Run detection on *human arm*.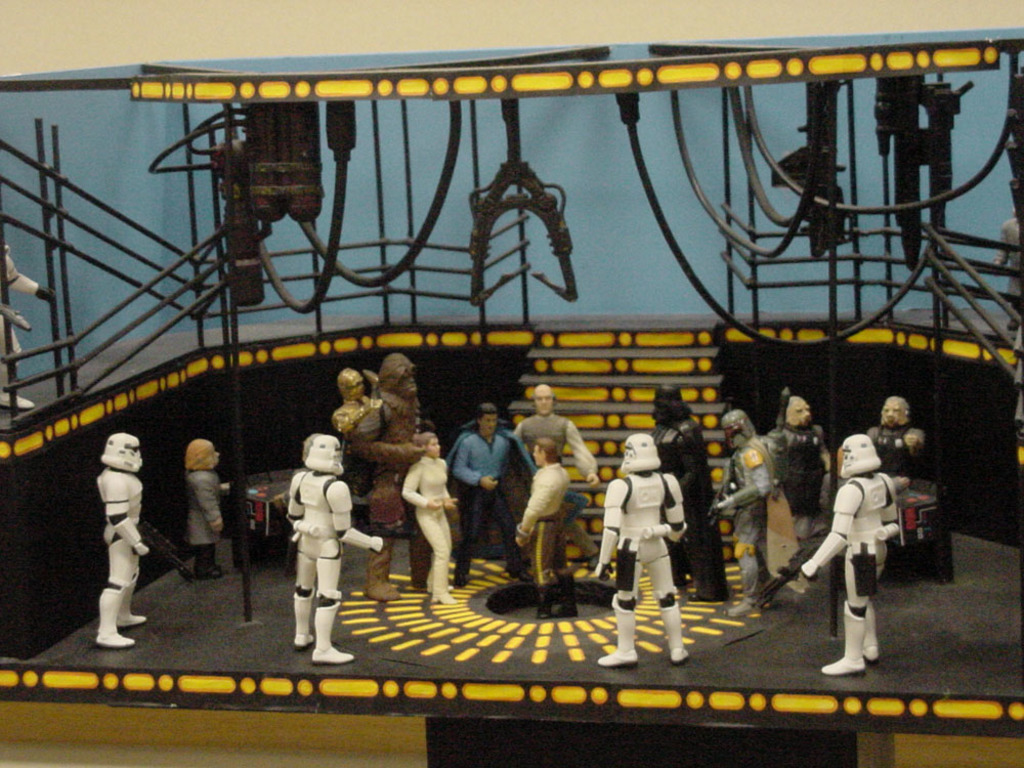
Result: (194,473,231,542).
